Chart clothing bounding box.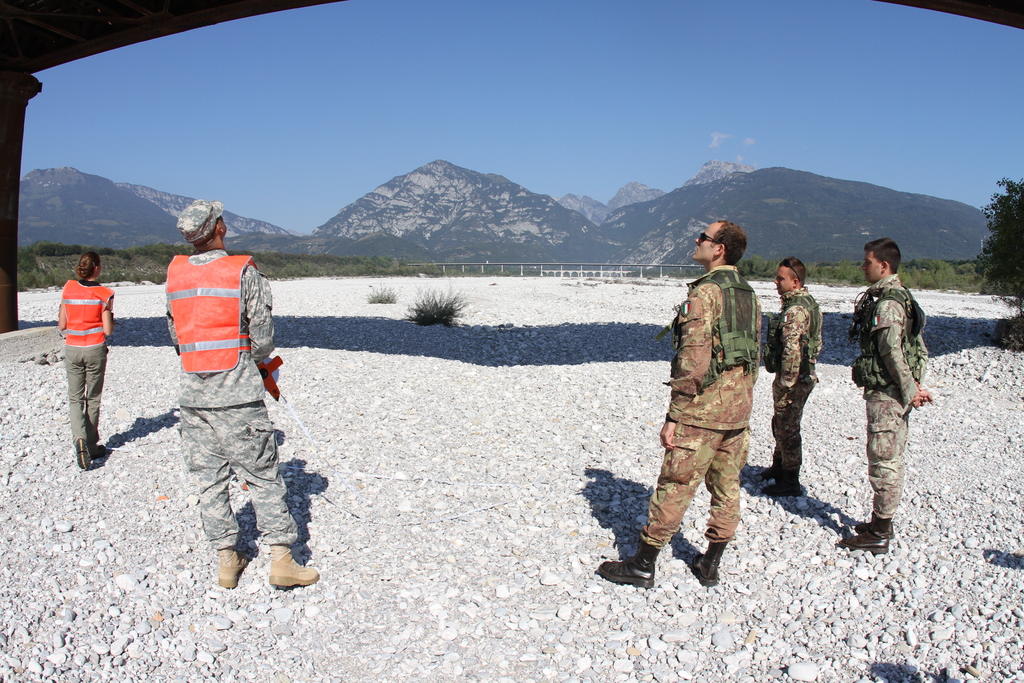
Charted: bbox(776, 289, 822, 411).
